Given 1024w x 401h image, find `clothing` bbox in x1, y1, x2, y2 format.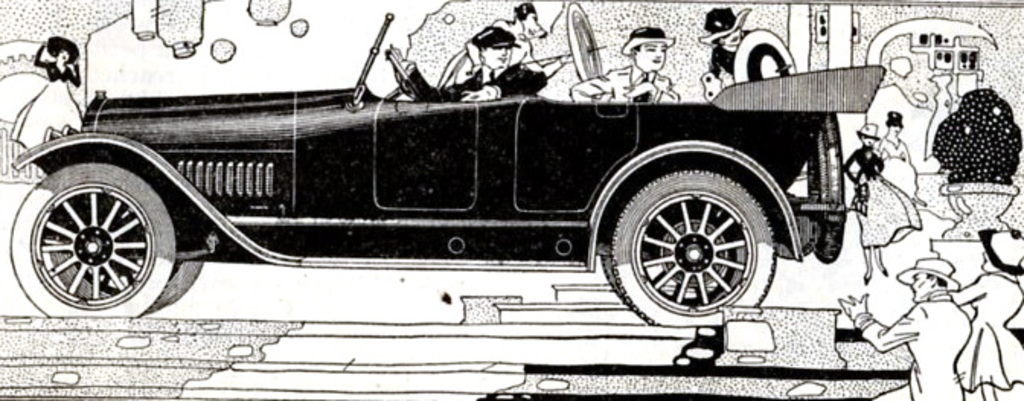
876, 247, 997, 389.
